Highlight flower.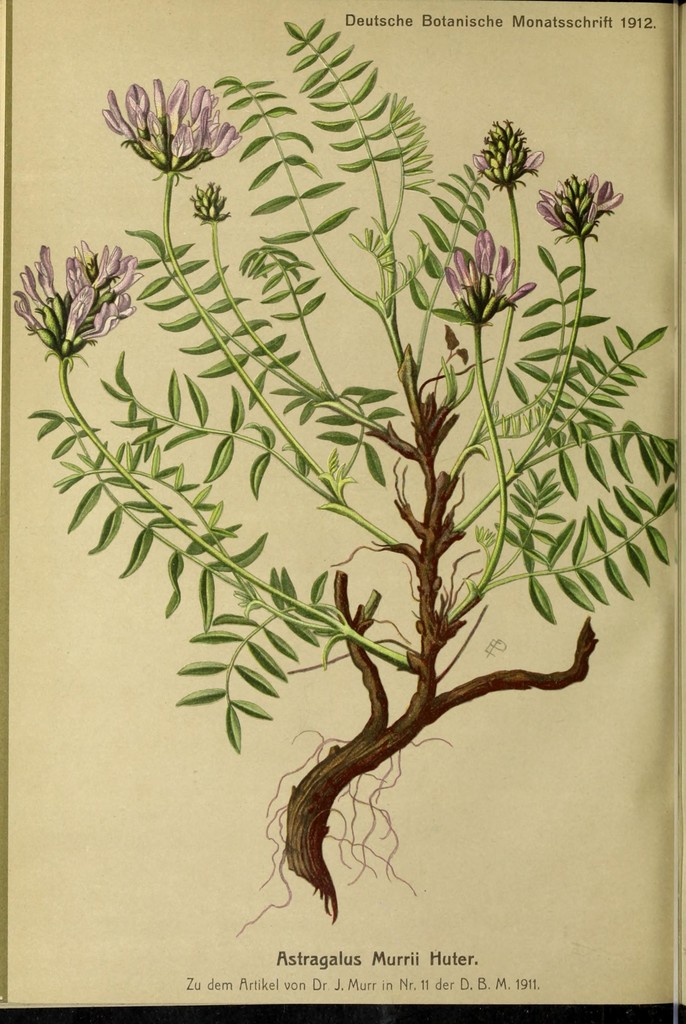
Highlighted region: <box>526,145,543,185</box>.
